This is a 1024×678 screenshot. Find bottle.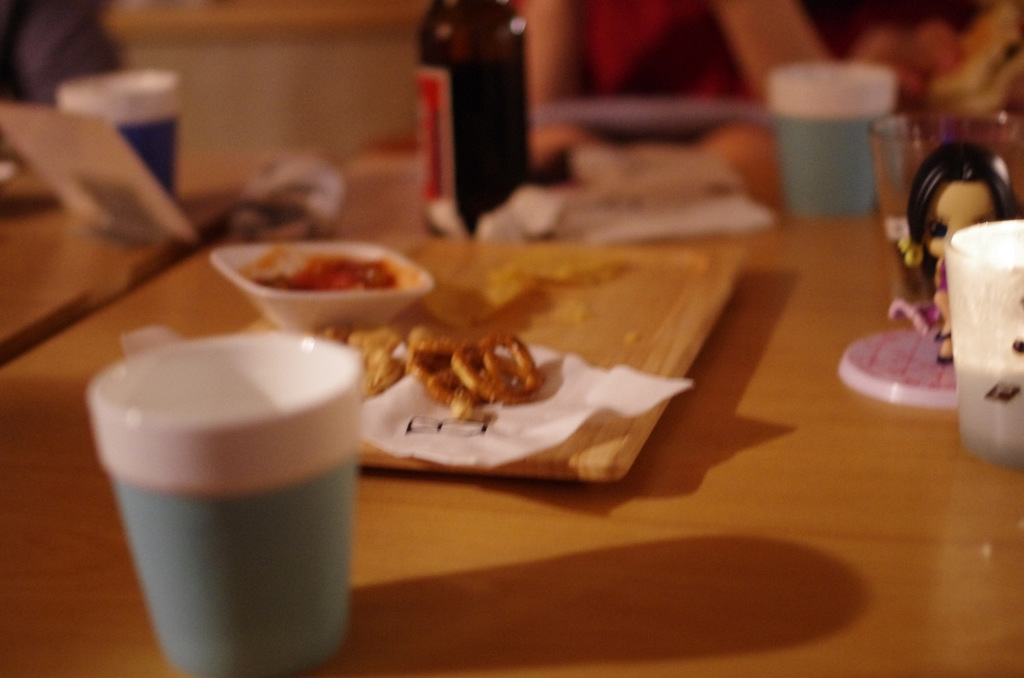
Bounding box: x1=412, y1=0, x2=537, y2=218.
